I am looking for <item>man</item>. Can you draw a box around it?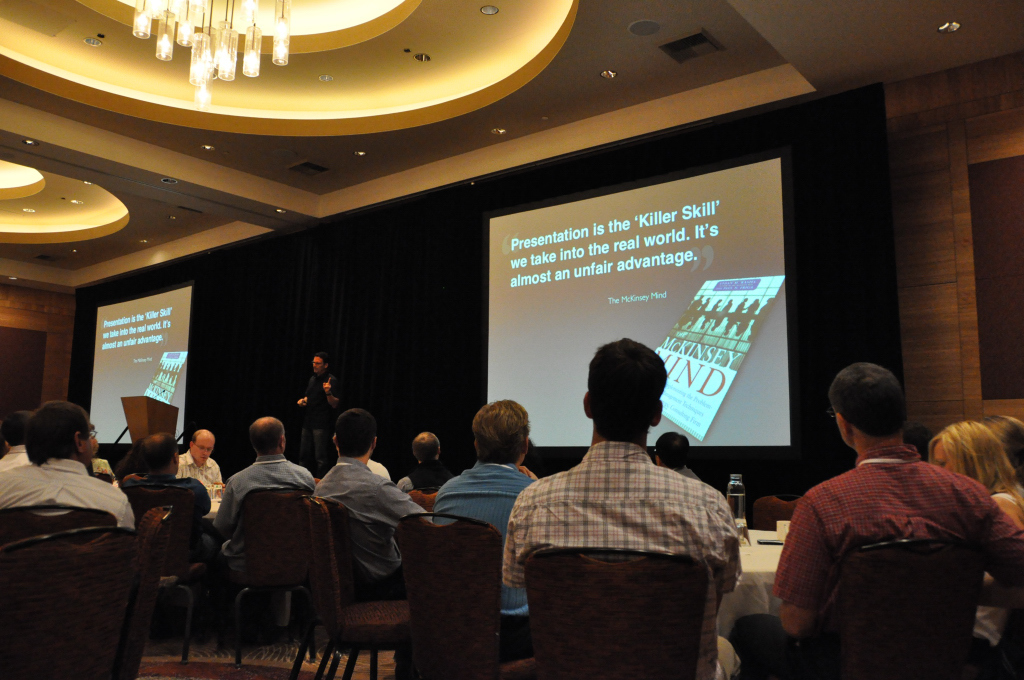
Sure, the bounding box is pyautogui.locateOnScreen(644, 434, 703, 482).
